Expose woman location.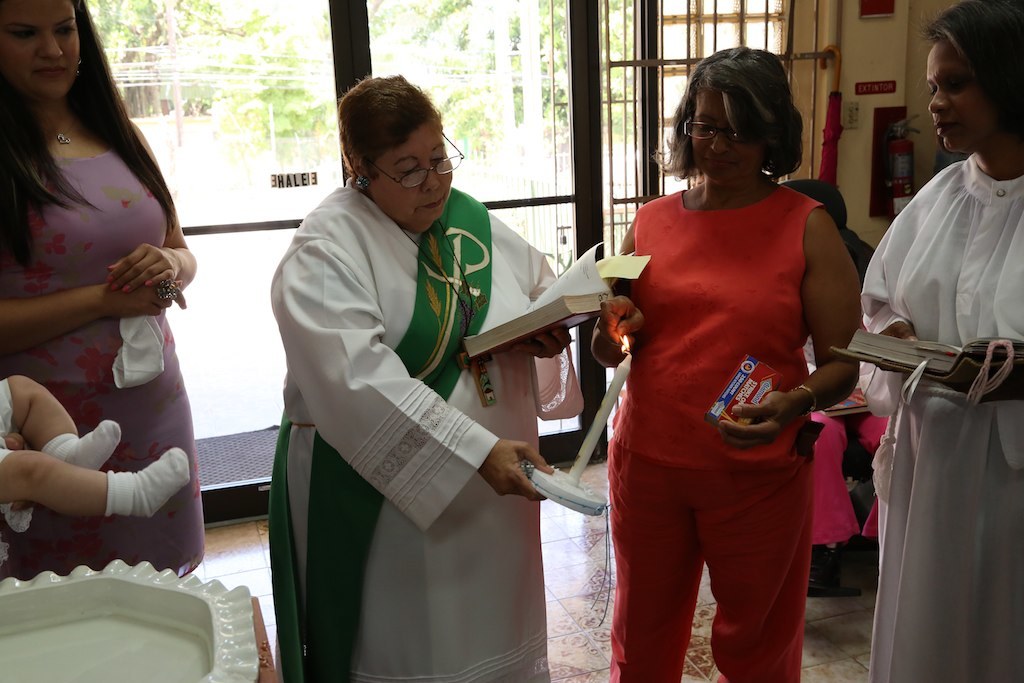
Exposed at Rect(265, 73, 577, 682).
